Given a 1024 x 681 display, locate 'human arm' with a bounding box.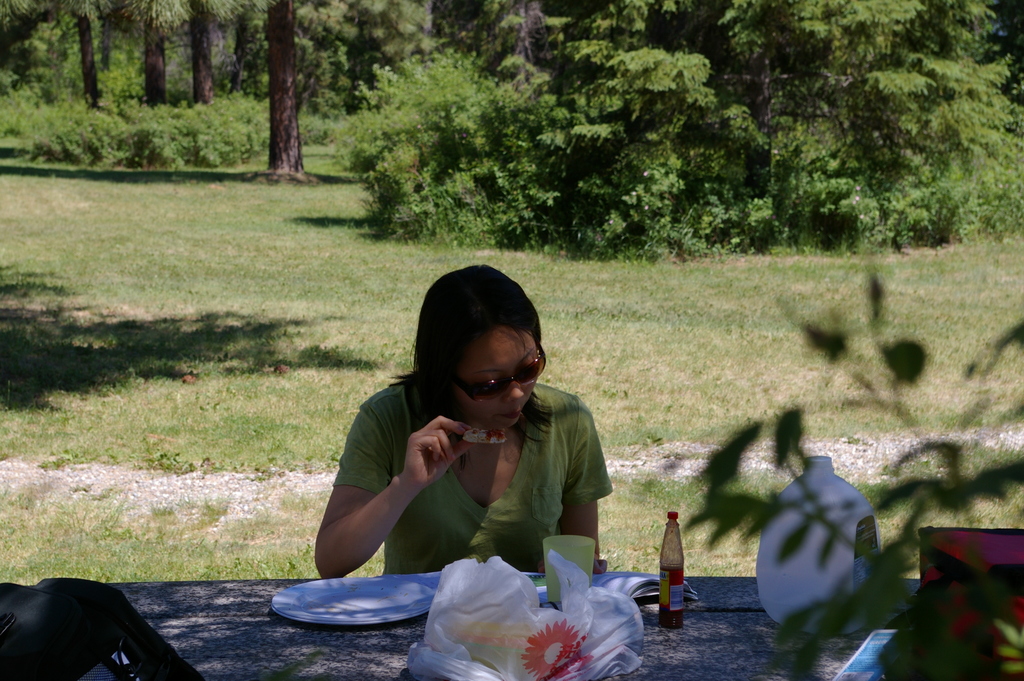
Located: x1=541 y1=407 x2=640 y2=579.
